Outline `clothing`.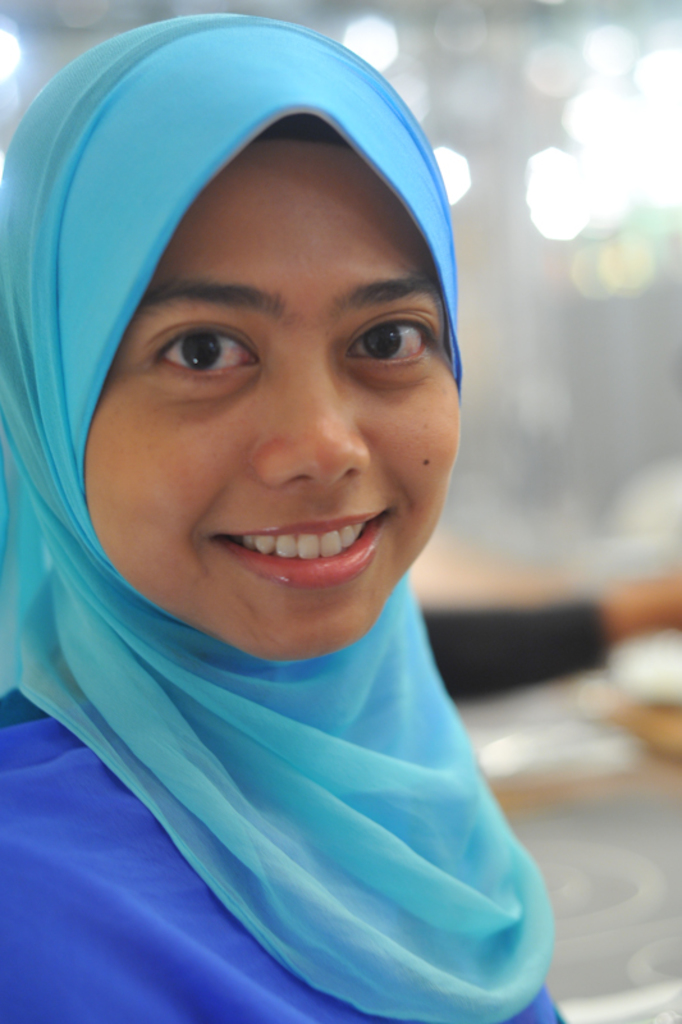
Outline: detection(0, 12, 566, 1023).
